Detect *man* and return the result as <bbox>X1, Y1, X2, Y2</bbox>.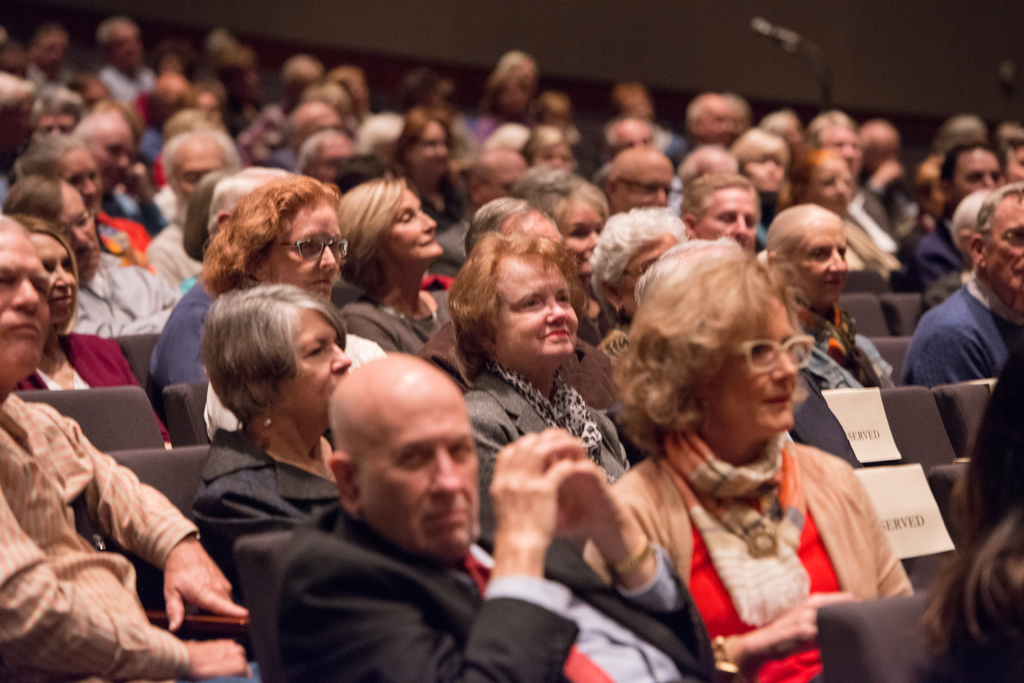
<bbox>894, 176, 1023, 390</bbox>.
